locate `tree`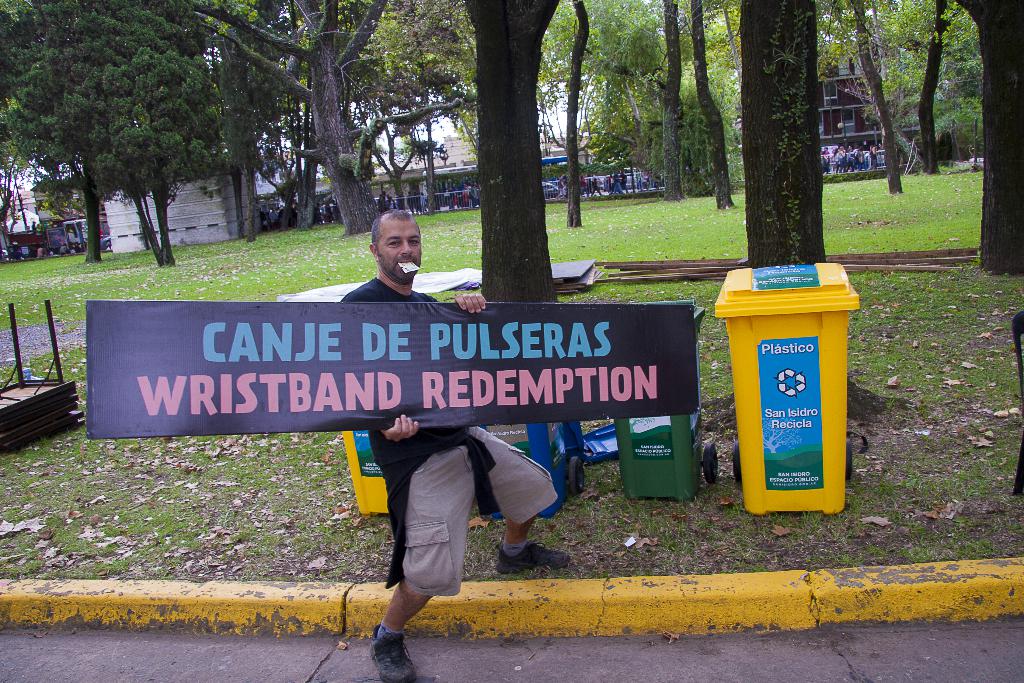
<box>425,0,560,304</box>
